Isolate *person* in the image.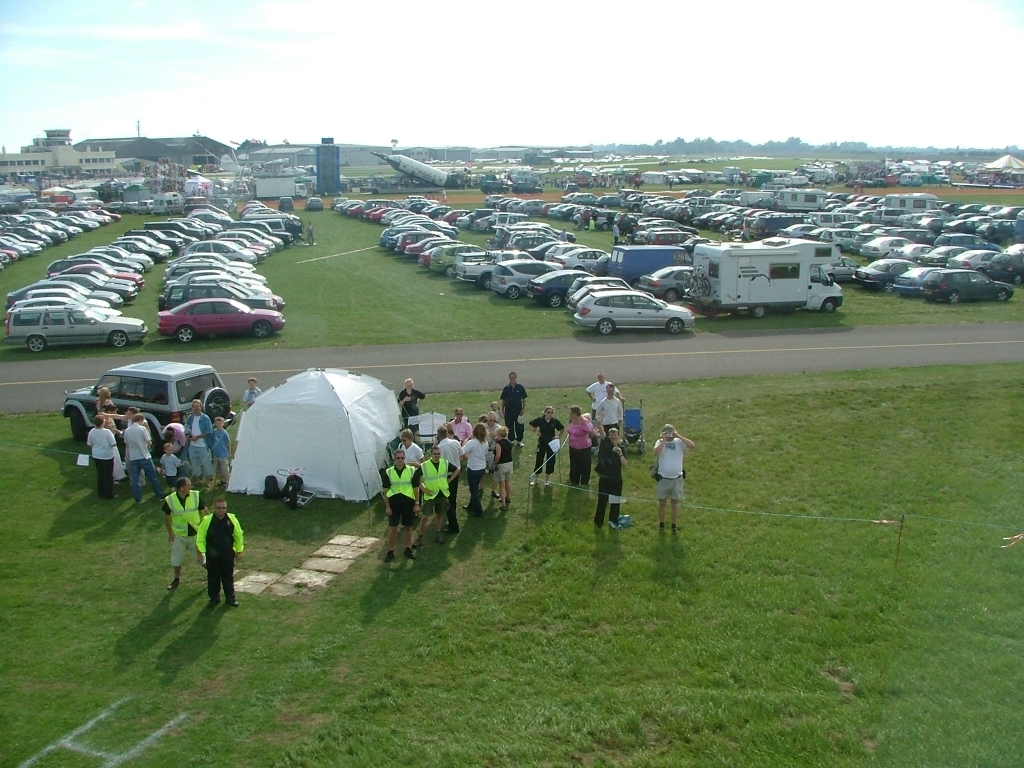
Isolated region: l=529, t=408, r=565, b=485.
